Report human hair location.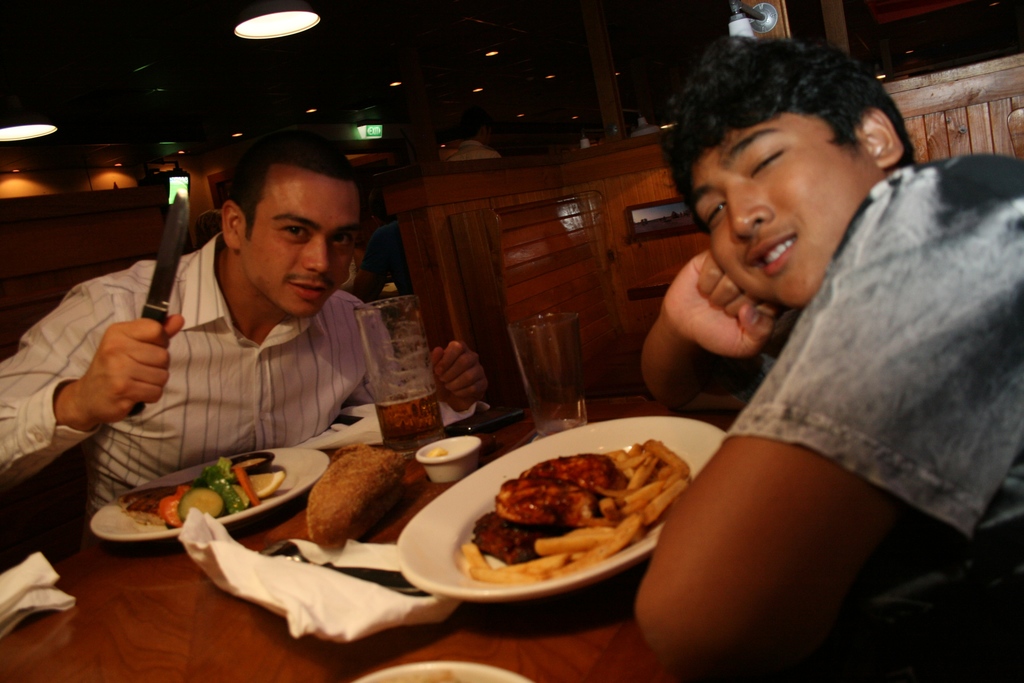
Report: 463/108/491/140.
